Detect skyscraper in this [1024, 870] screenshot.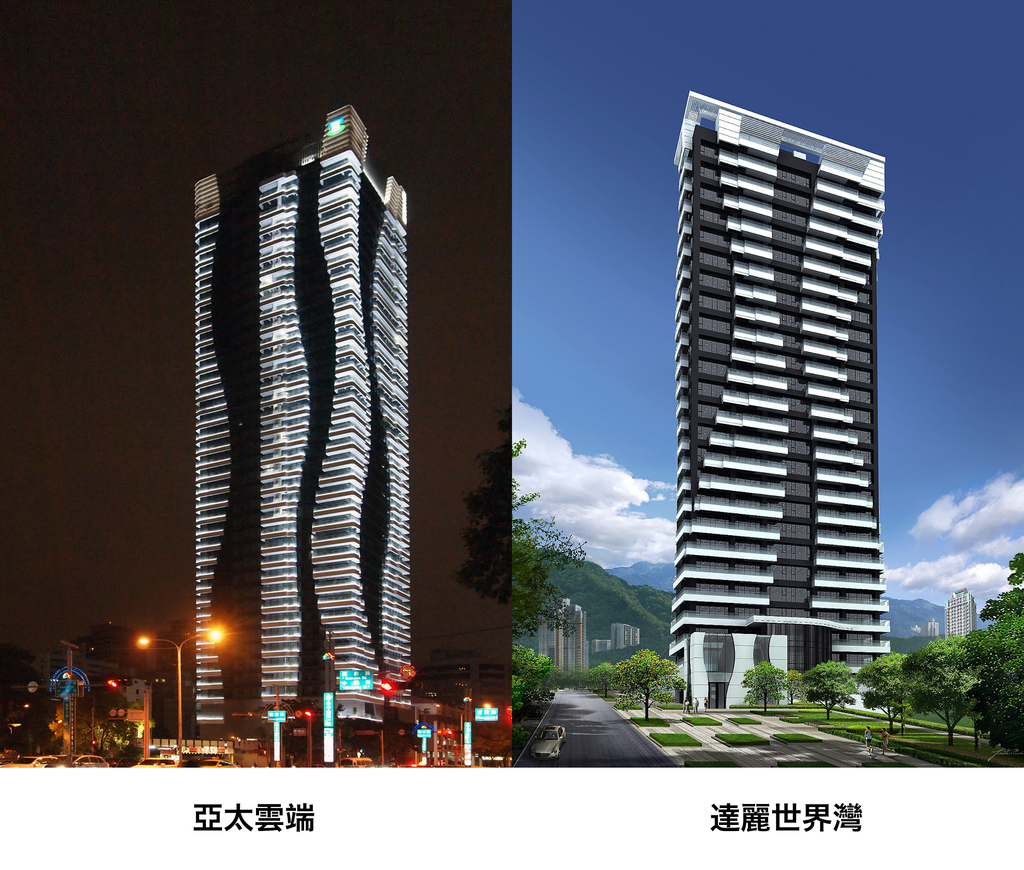
Detection: 922/615/943/637.
